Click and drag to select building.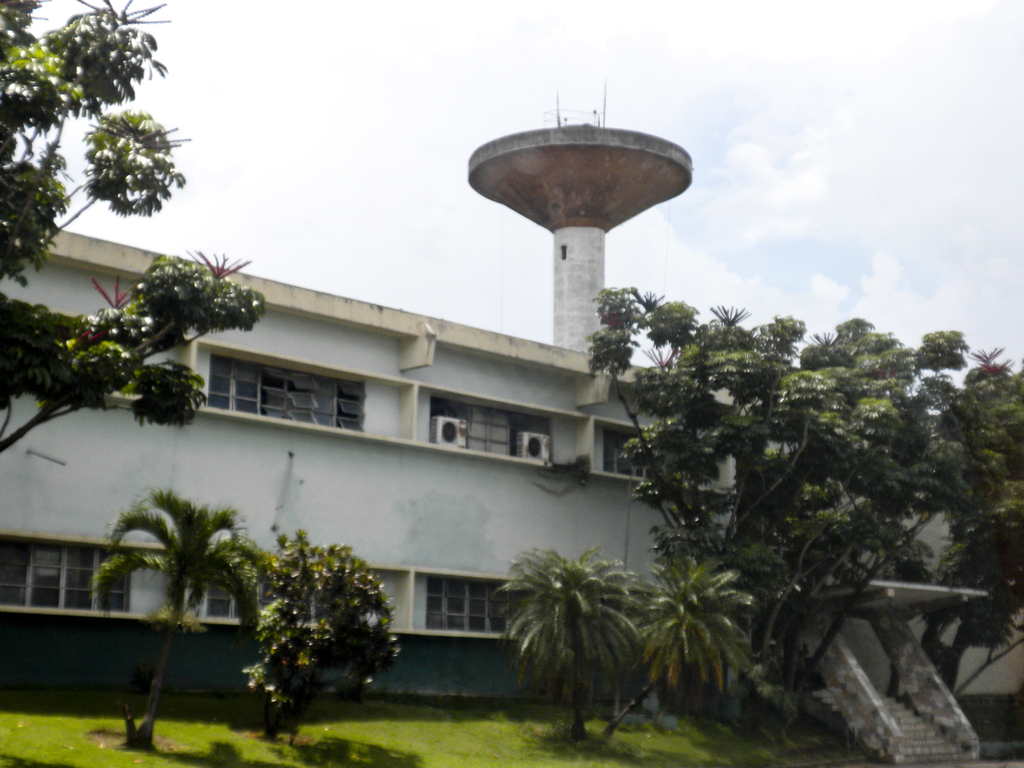
Selection: (left=0, top=80, right=1023, bottom=767).
